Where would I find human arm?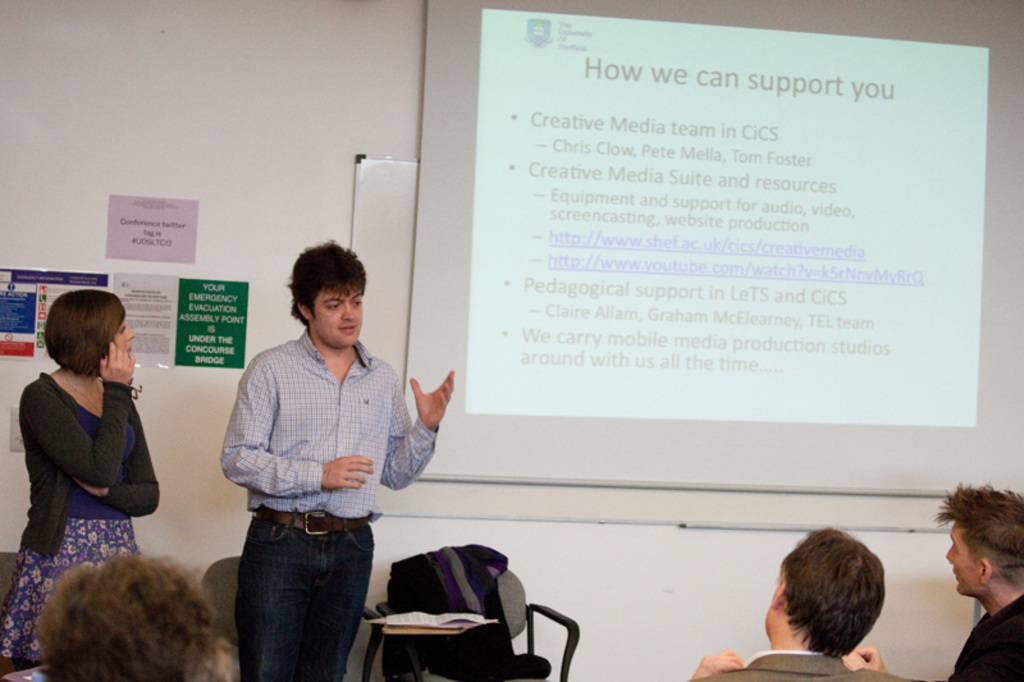
At 374/357/456/491.
